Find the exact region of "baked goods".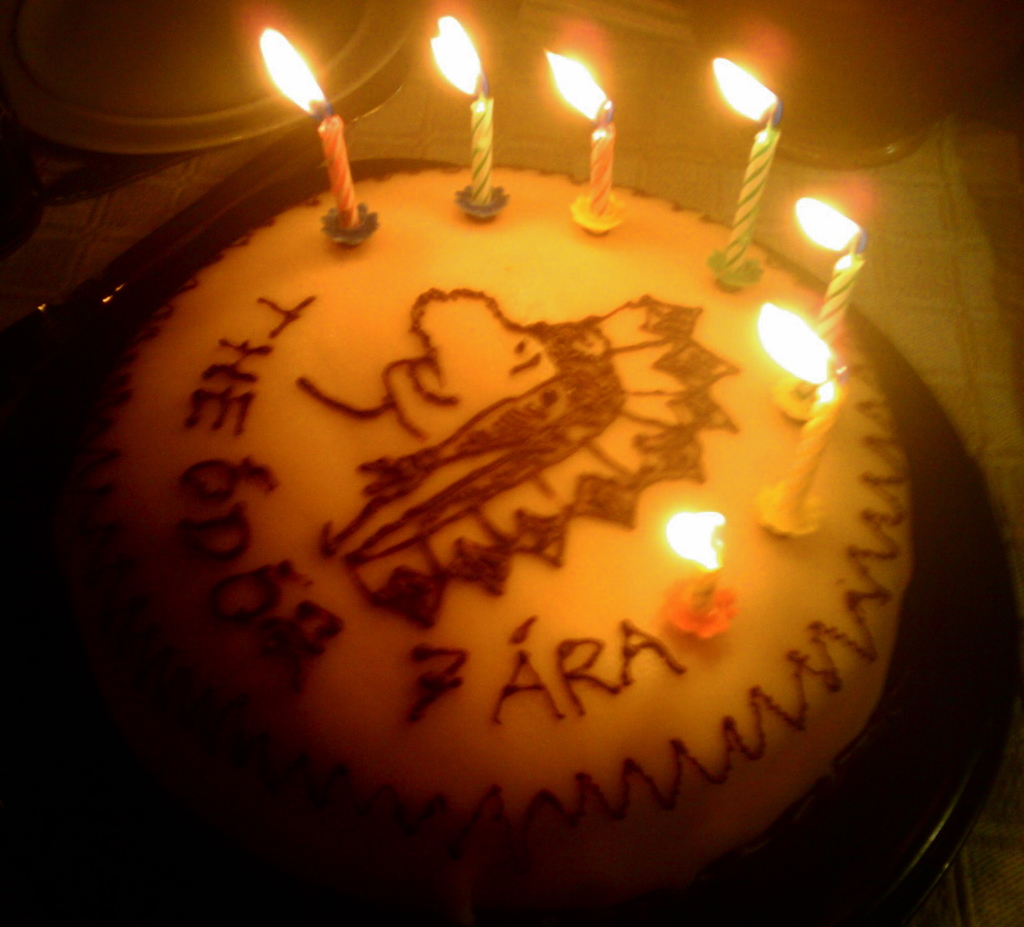
Exact region: bbox=(75, 165, 906, 901).
